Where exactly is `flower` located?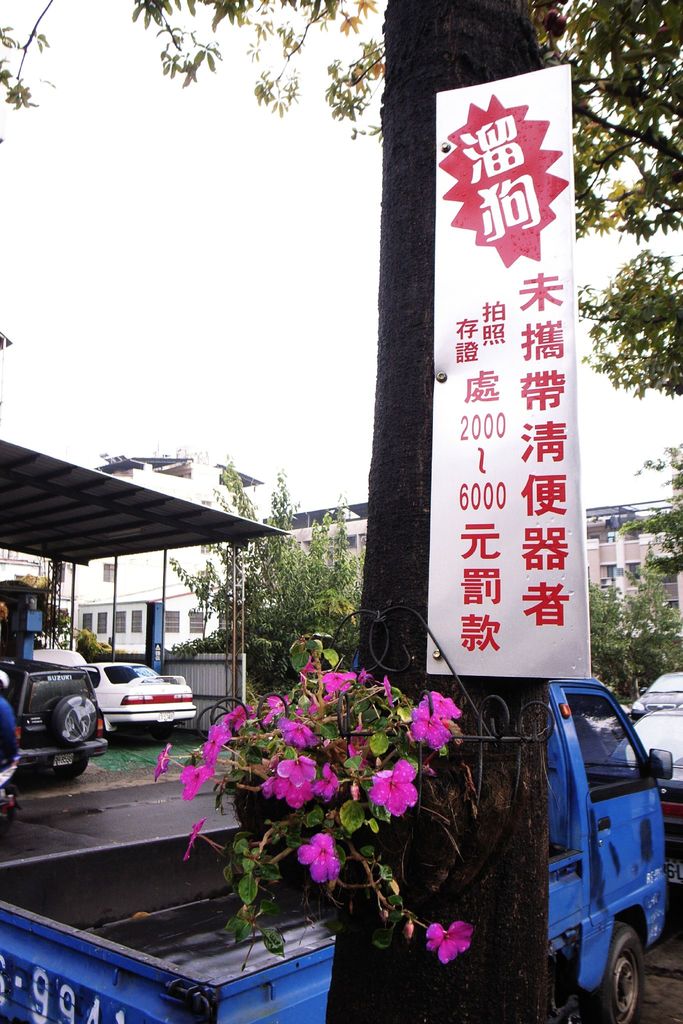
Its bounding box is 150 742 174 781.
